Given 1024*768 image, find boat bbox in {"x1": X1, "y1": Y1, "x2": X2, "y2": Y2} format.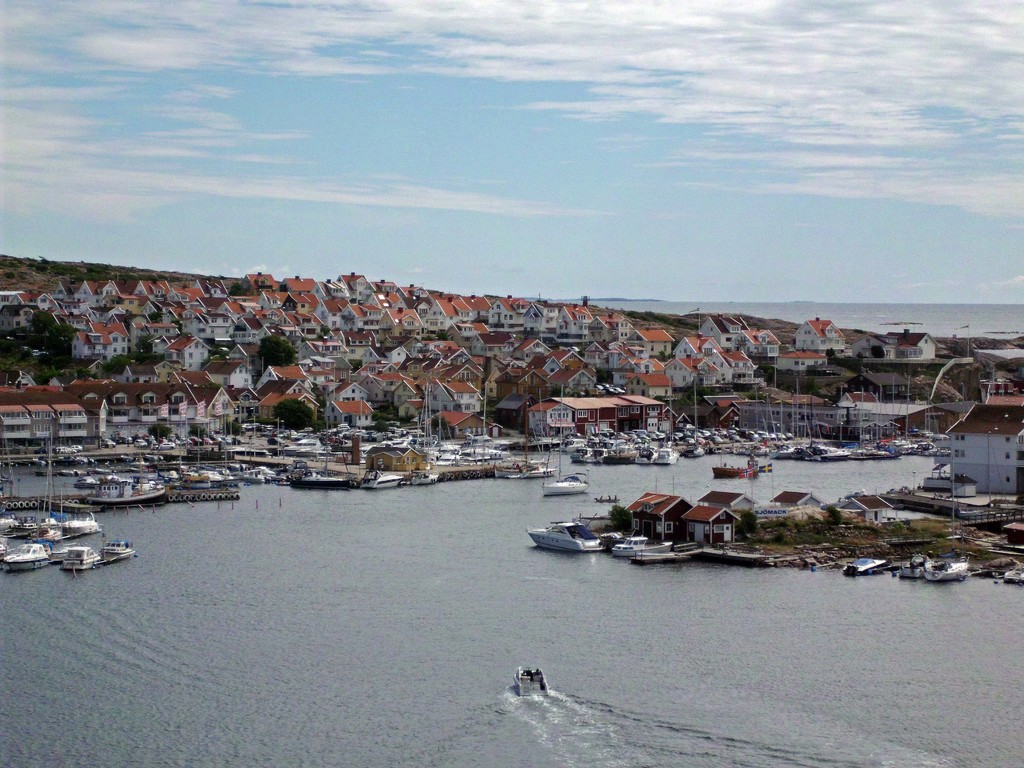
{"x1": 609, "y1": 534, "x2": 673, "y2": 559}.
